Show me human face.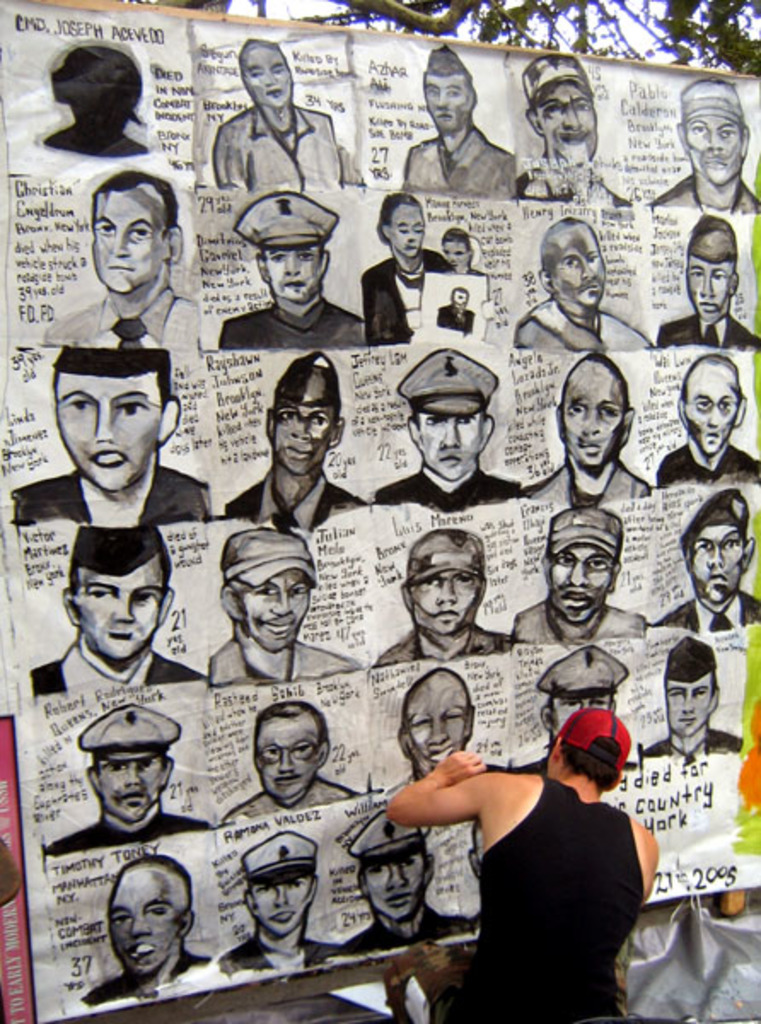
human face is here: 107:870:174:971.
